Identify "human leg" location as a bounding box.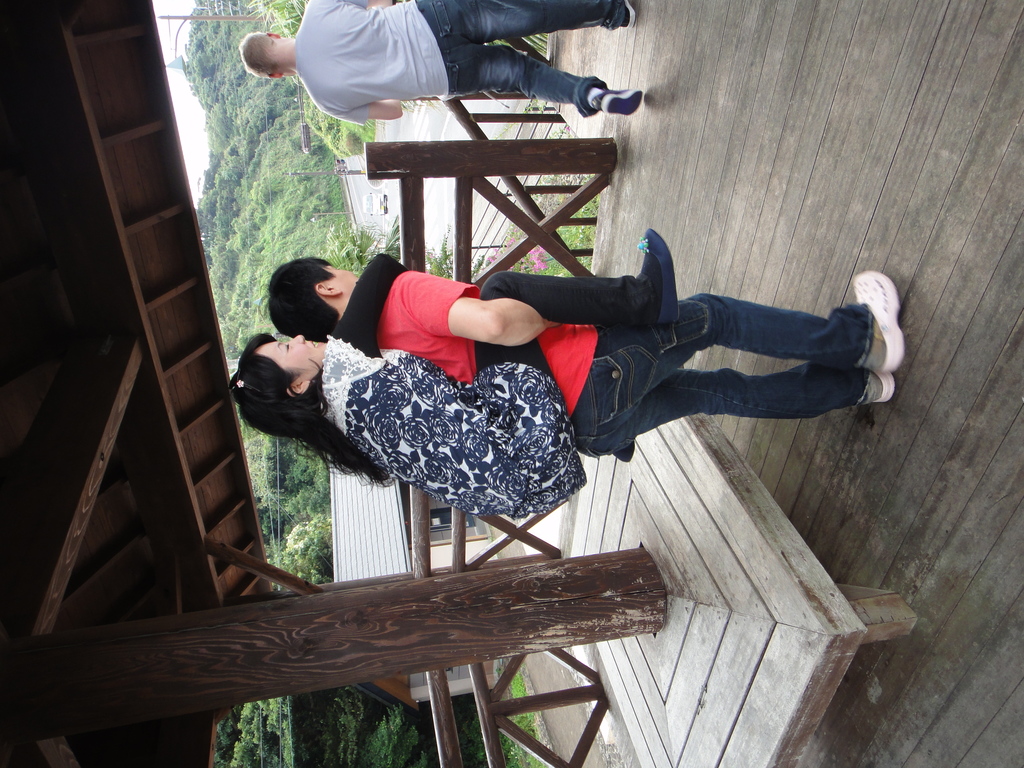
580:271:895:435.
